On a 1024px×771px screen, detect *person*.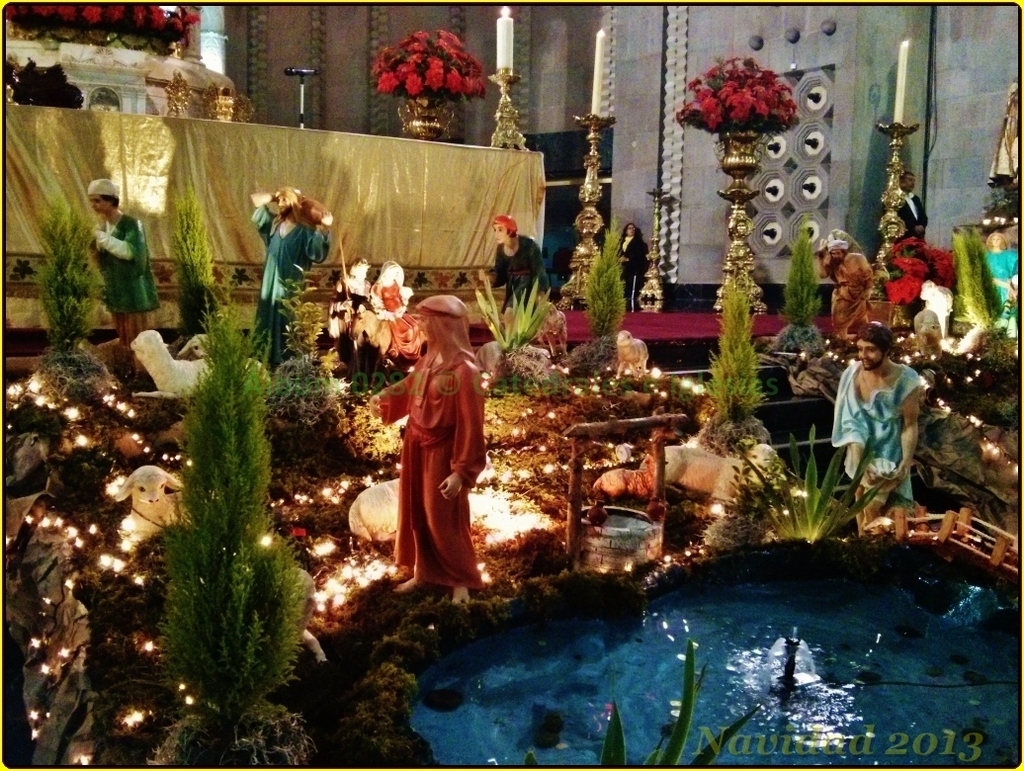
crop(617, 221, 641, 310).
